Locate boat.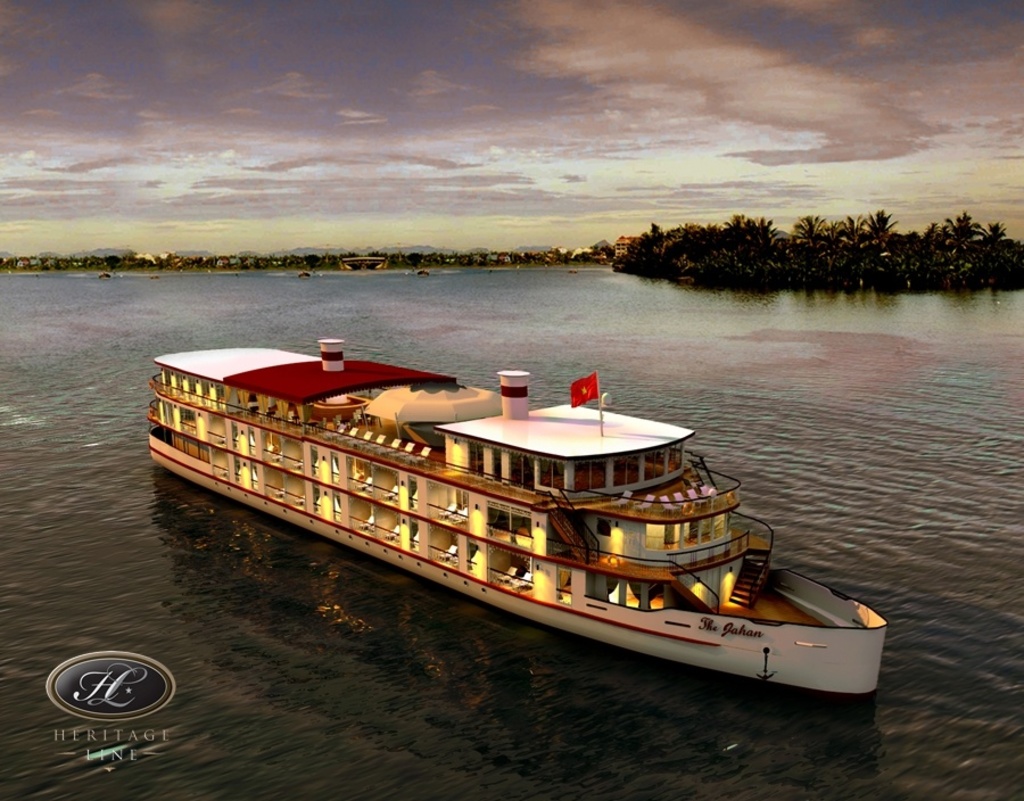
Bounding box: {"x1": 146, "y1": 329, "x2": 864, "y2": 694}.
